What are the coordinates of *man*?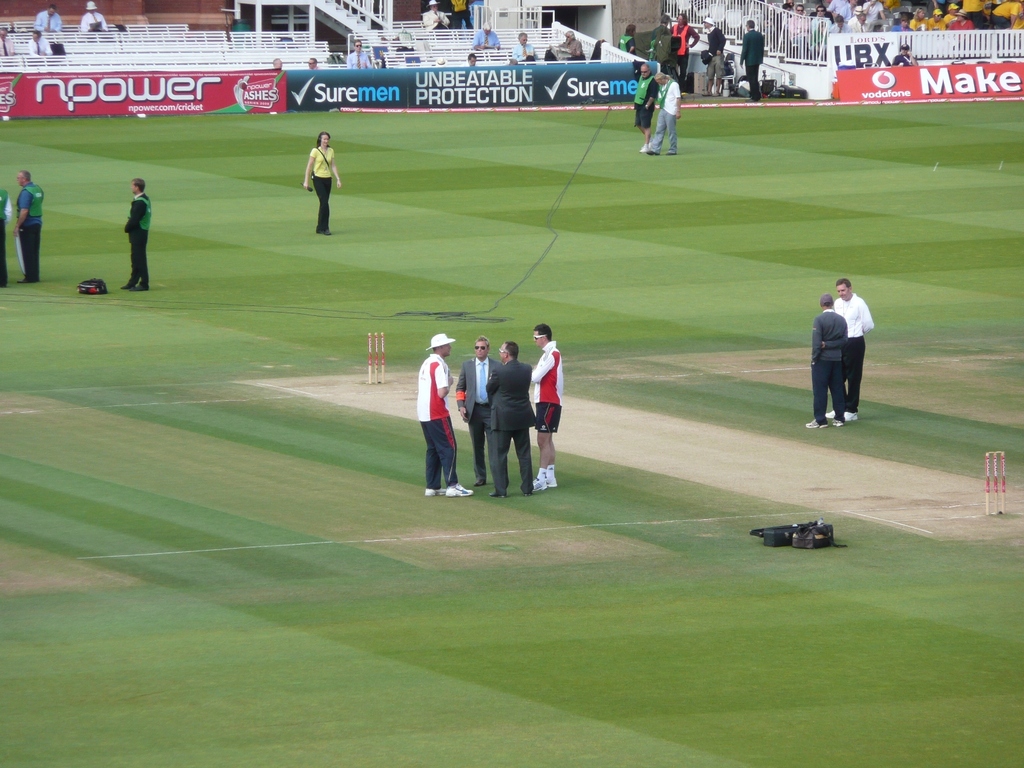
(648, 15, 671, 61).
